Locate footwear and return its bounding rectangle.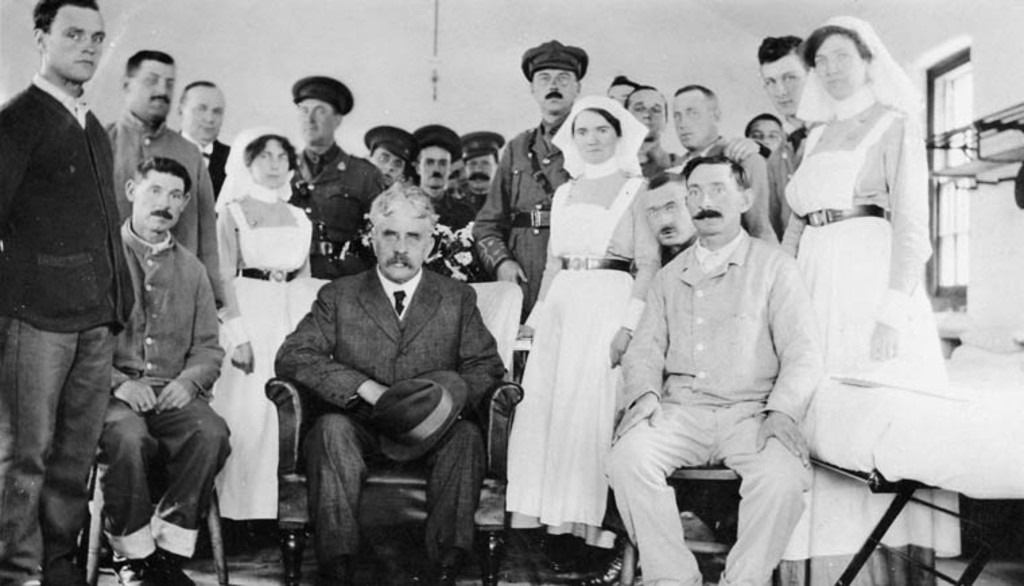
pyautogui.locateOnScreen(159, 548, 198, 585).
